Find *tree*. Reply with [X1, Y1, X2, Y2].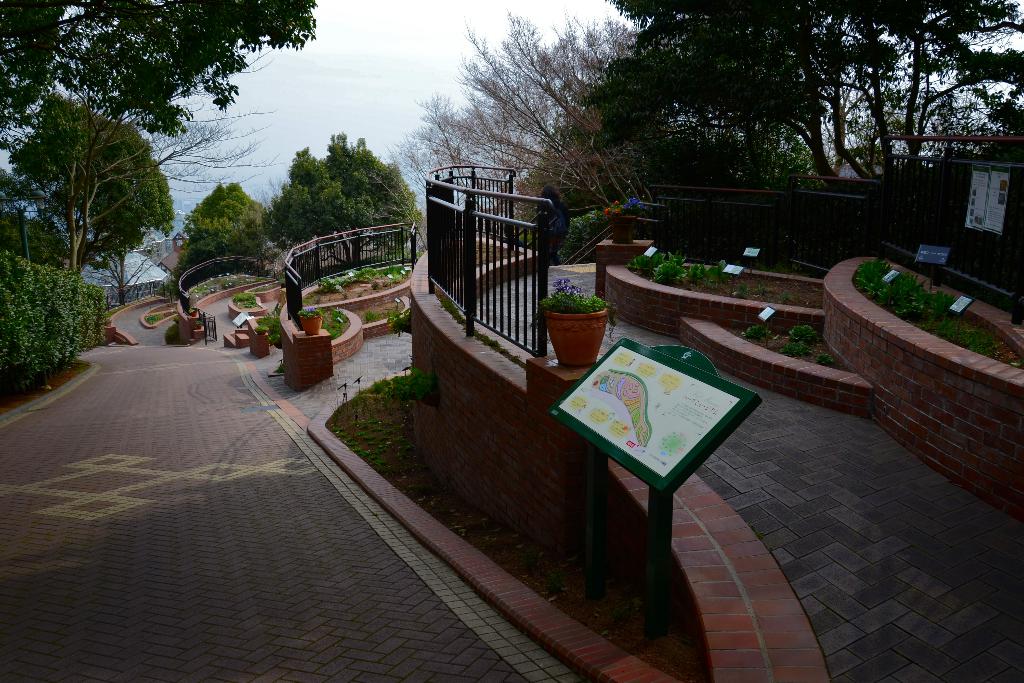
[0, 0, 321, 279].
